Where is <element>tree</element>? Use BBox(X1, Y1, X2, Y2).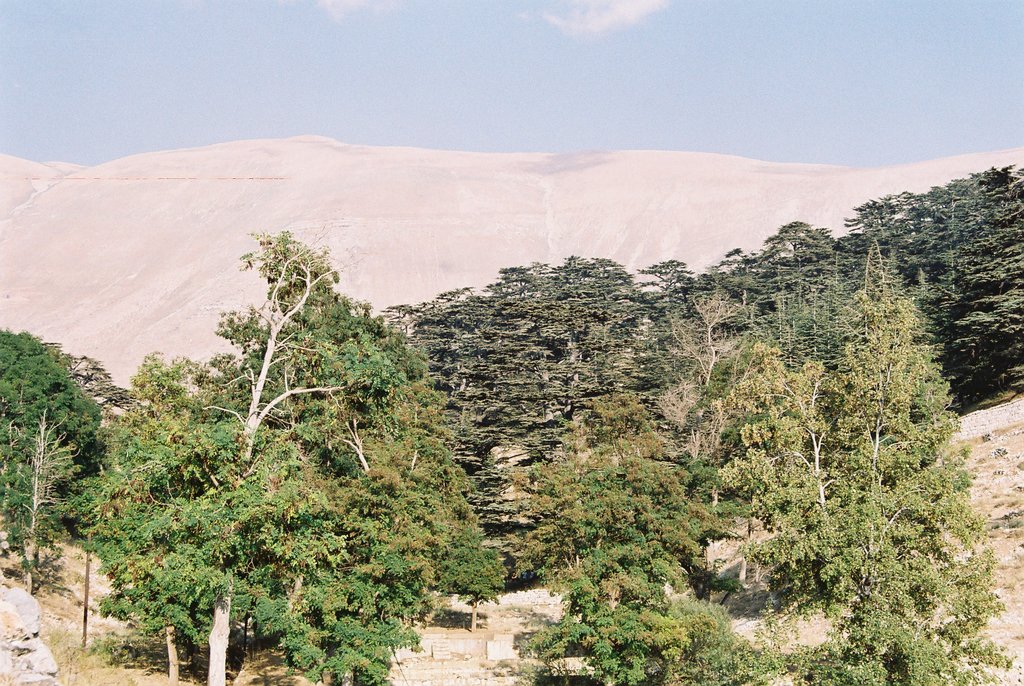
BBox(0, 322, 119, 585).
